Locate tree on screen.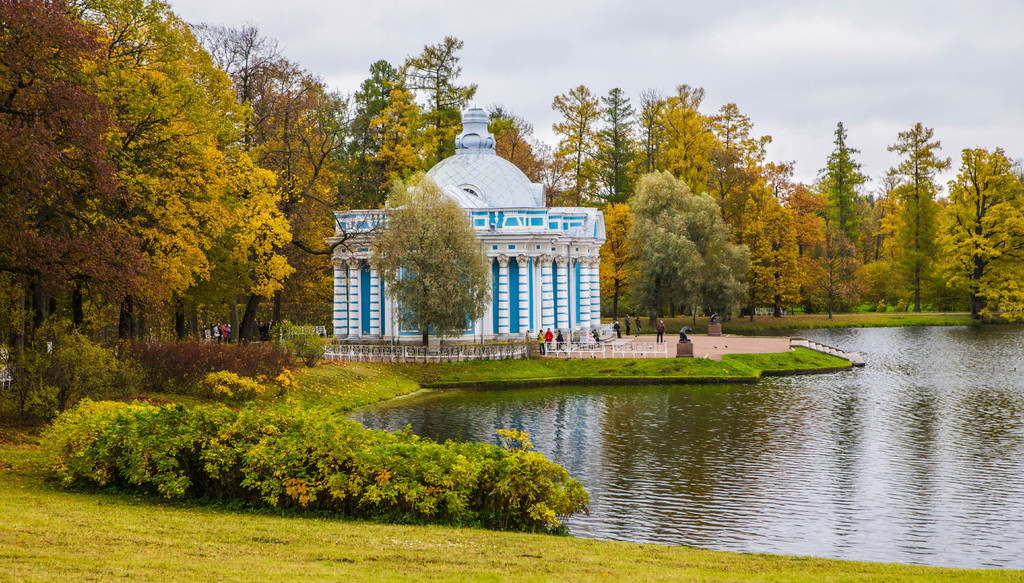
On screen at [x1=370, y1=150, x2=486, y2=360].
